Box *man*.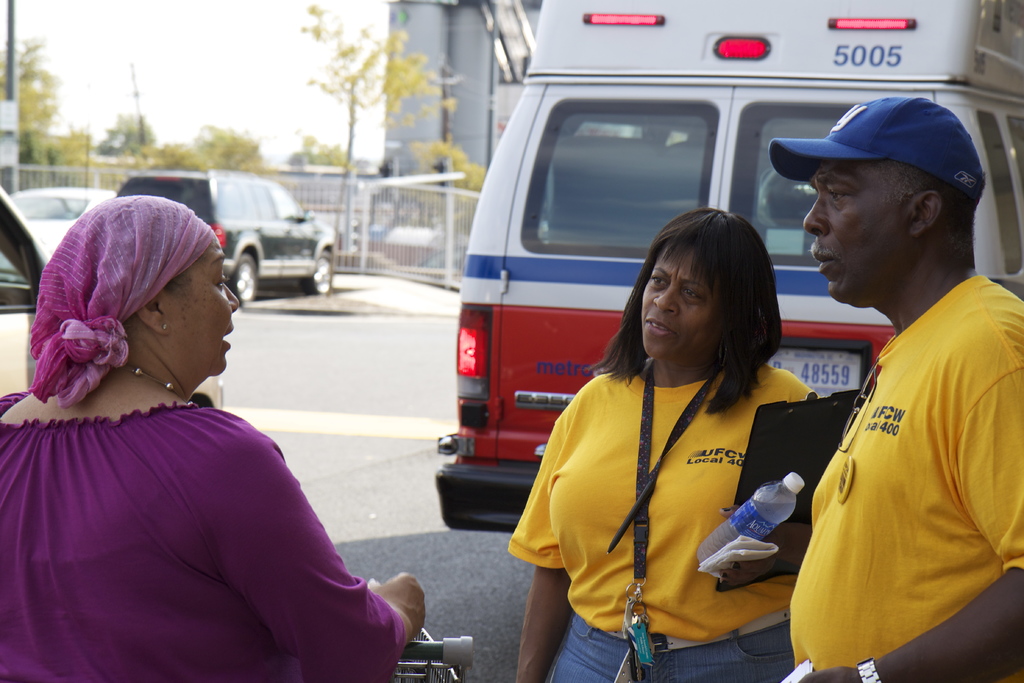
{"left": 783, "top": 72, "right": 1005, "bottom": 682}.
